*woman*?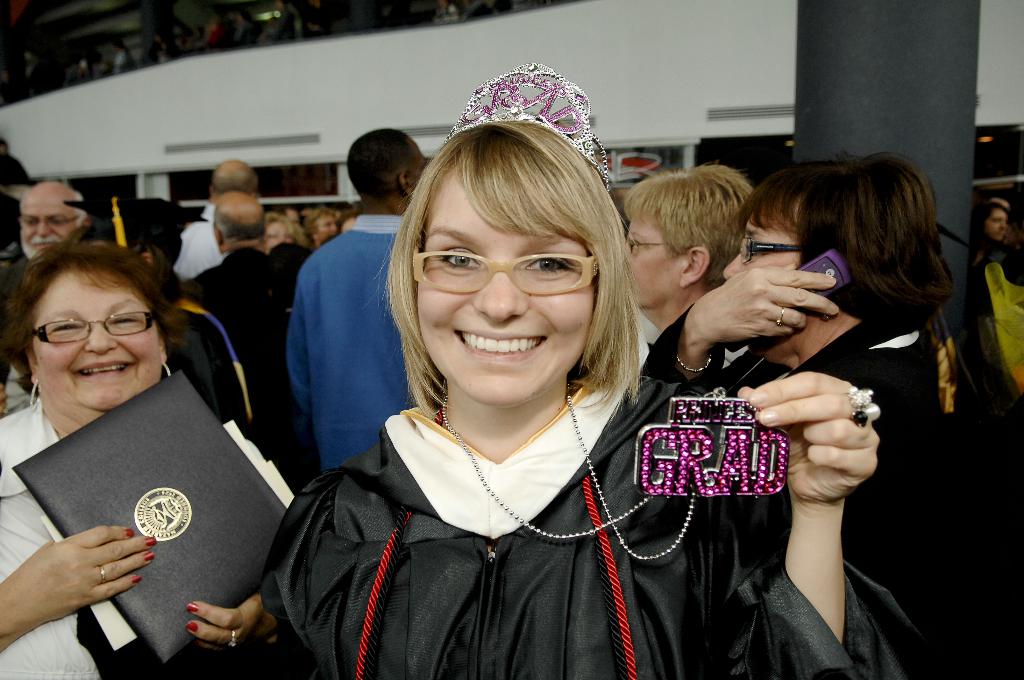
x1=0, y1=240, x2=278, y2=679
